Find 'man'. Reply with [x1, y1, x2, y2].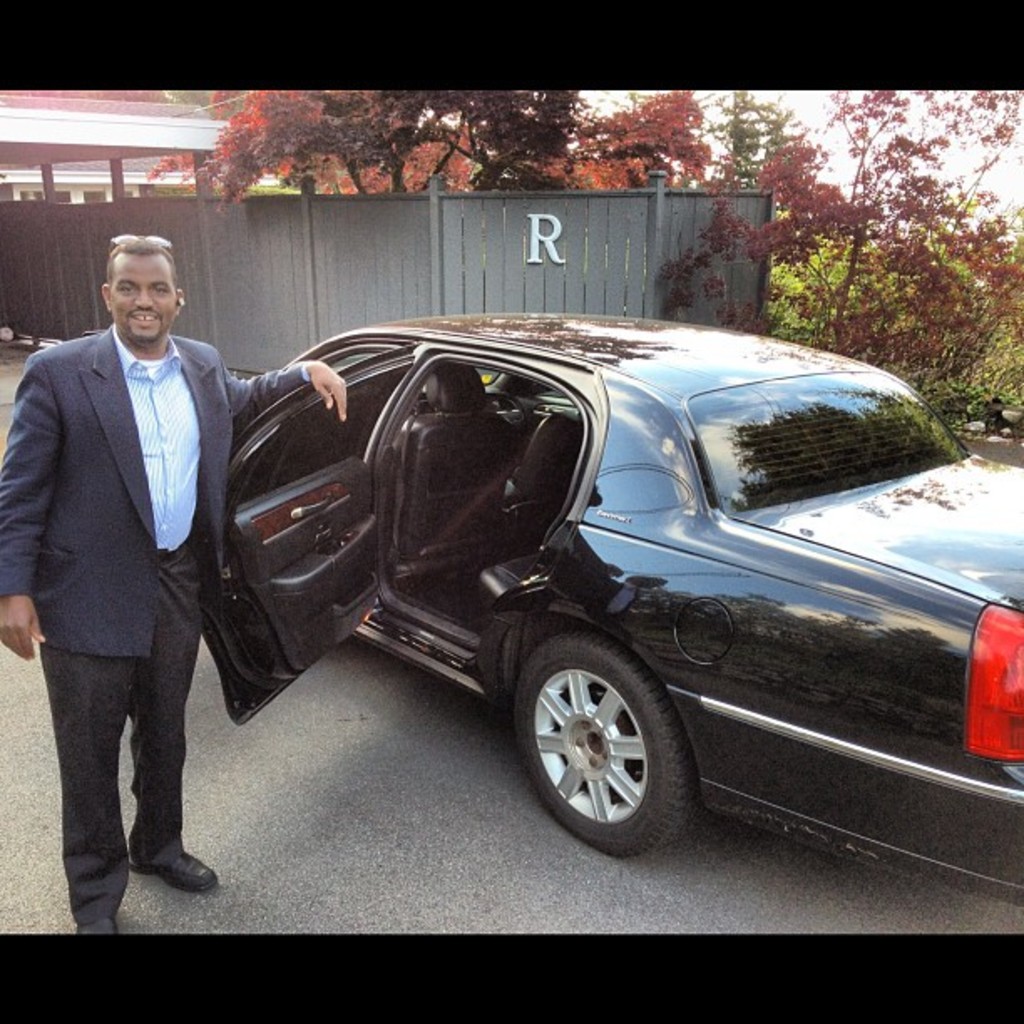
[0, 231, 351, 934].
